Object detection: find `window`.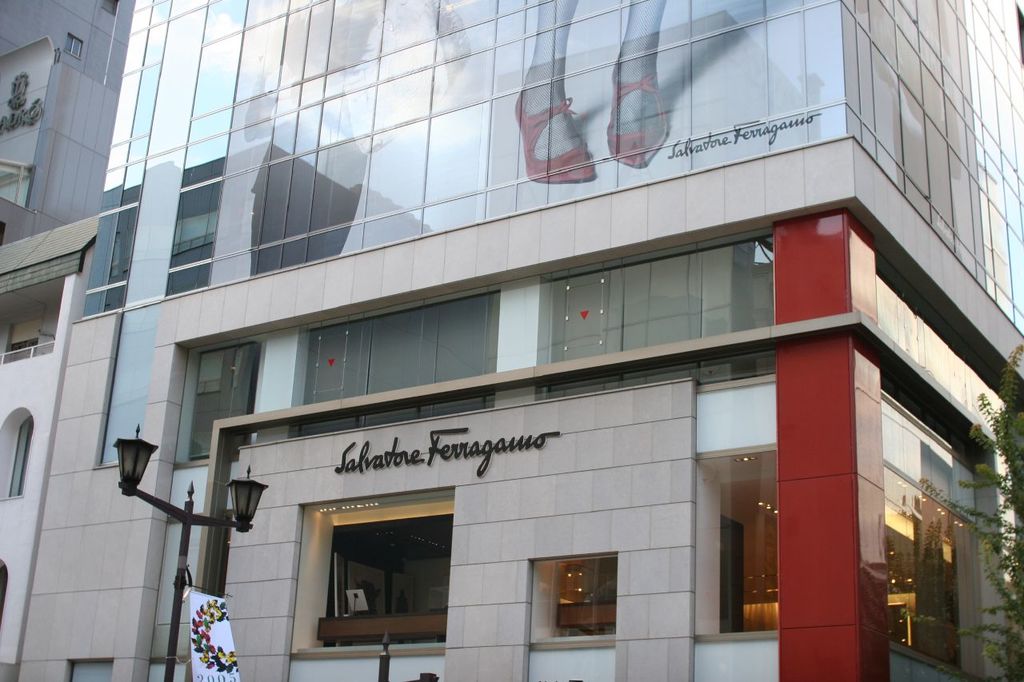
{"x1": 533, "y1": 238, "x2": 772, "y2": 393}.
